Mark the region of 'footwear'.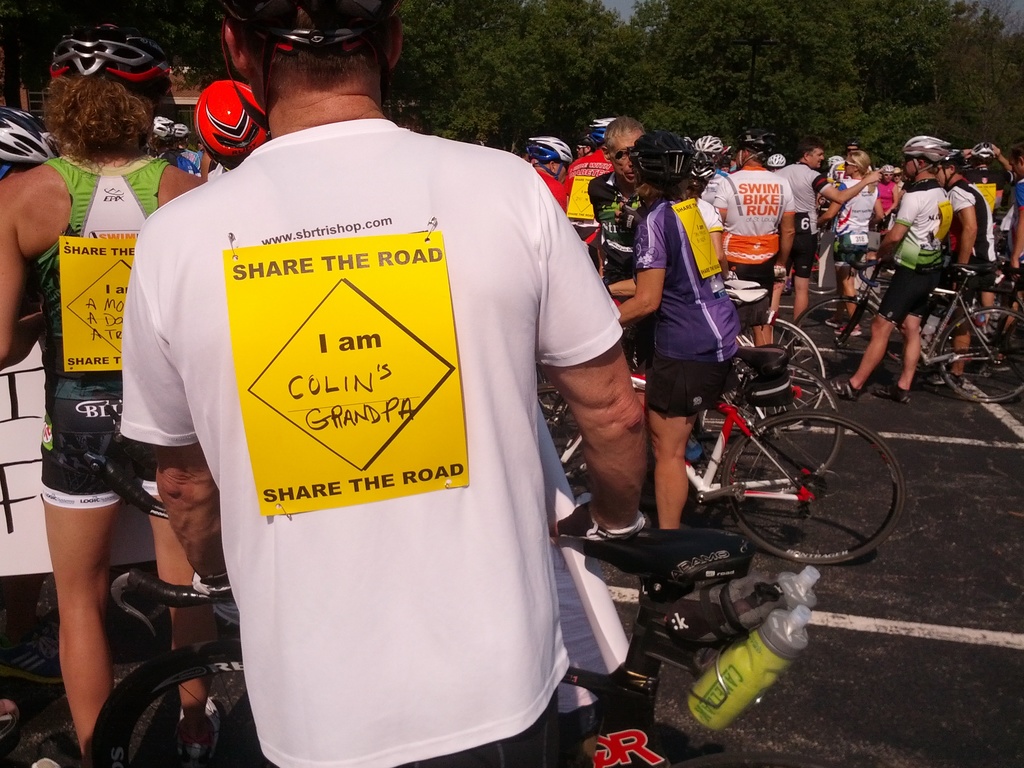
Region: [872,382,912,404].
